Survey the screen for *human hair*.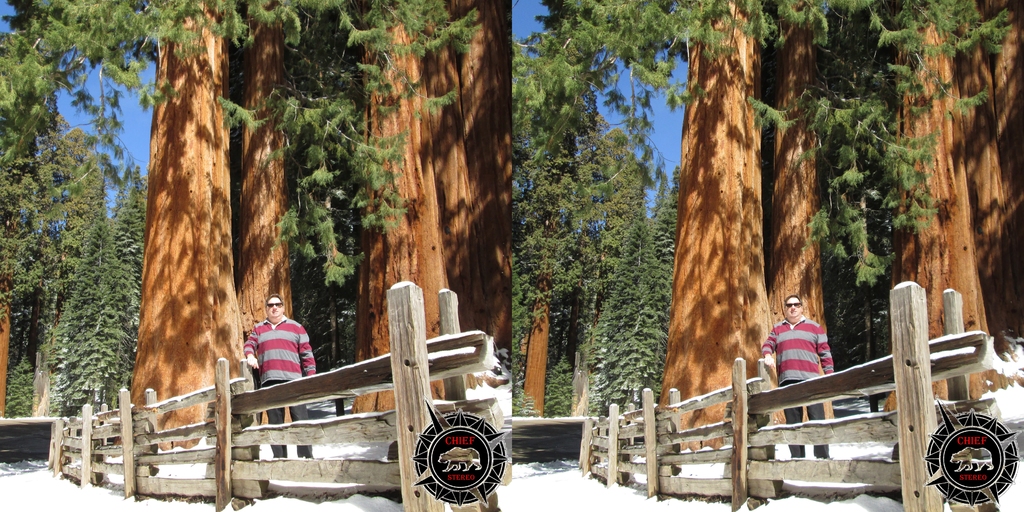
Survey found: region(269, 296, 280, 301).
